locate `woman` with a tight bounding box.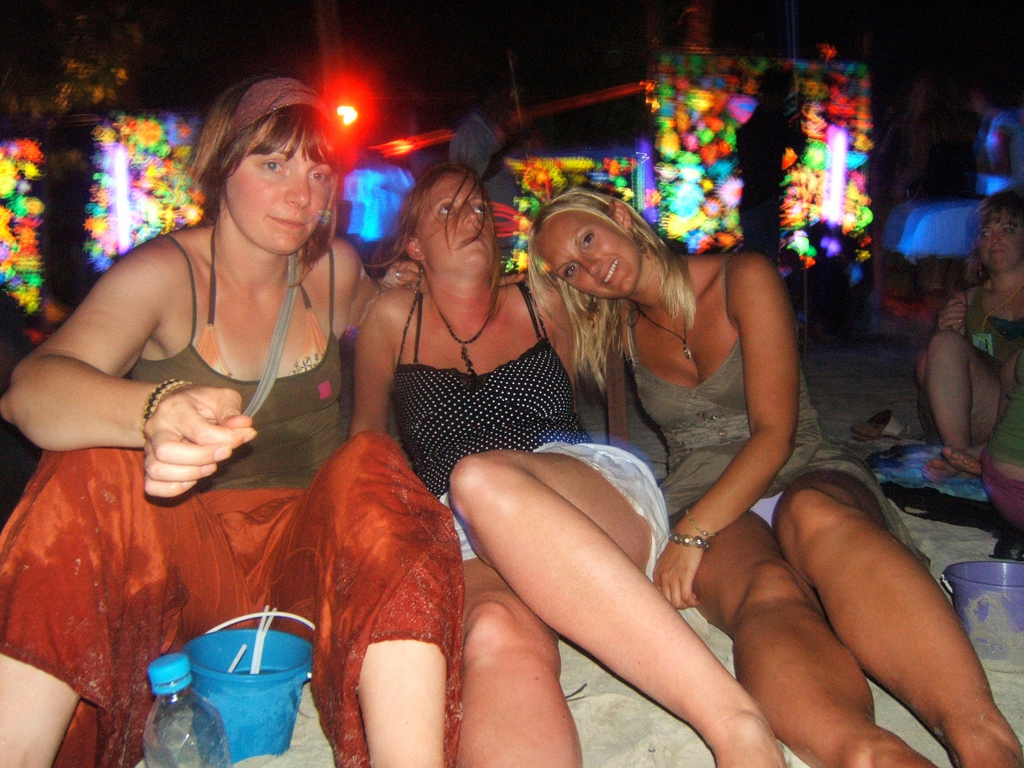
bbox=(0, 71, 465, 767).
